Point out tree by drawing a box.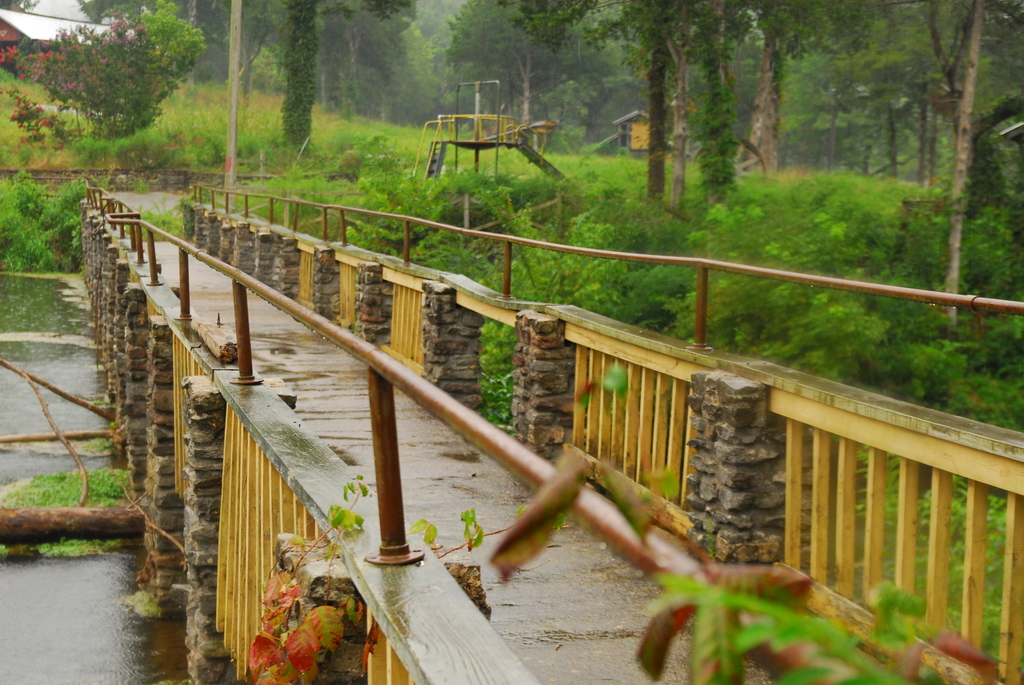
<bbox>31, 7, 202, 145</bbox>.
